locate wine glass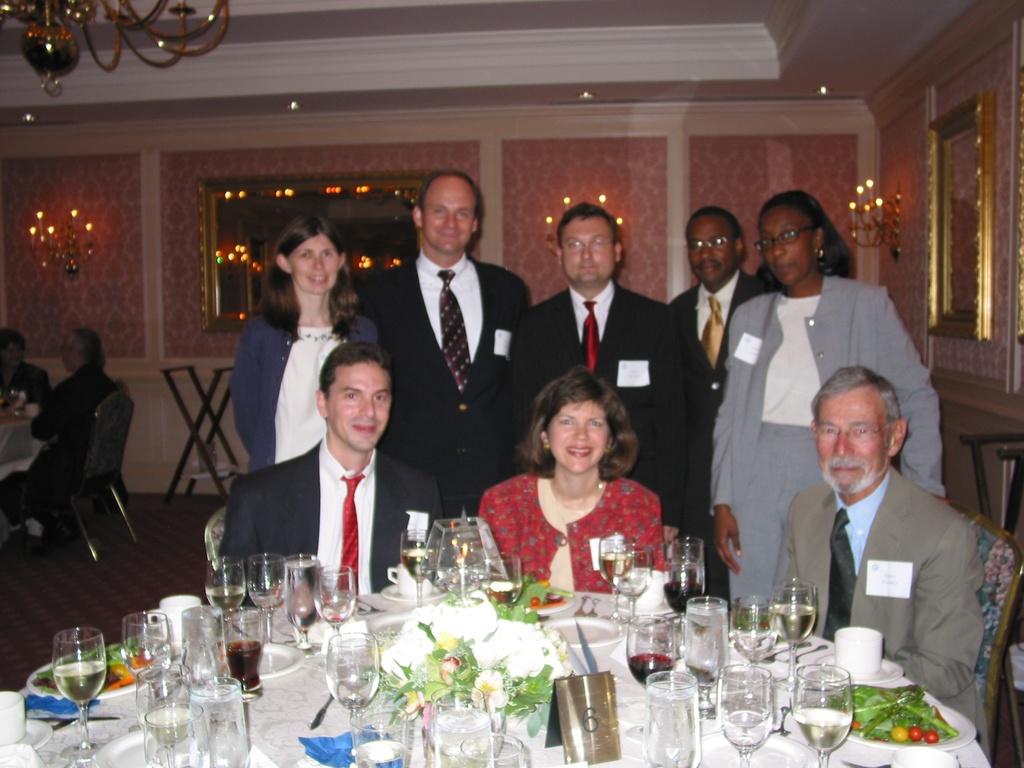
region(716, 666, 777, 767)
